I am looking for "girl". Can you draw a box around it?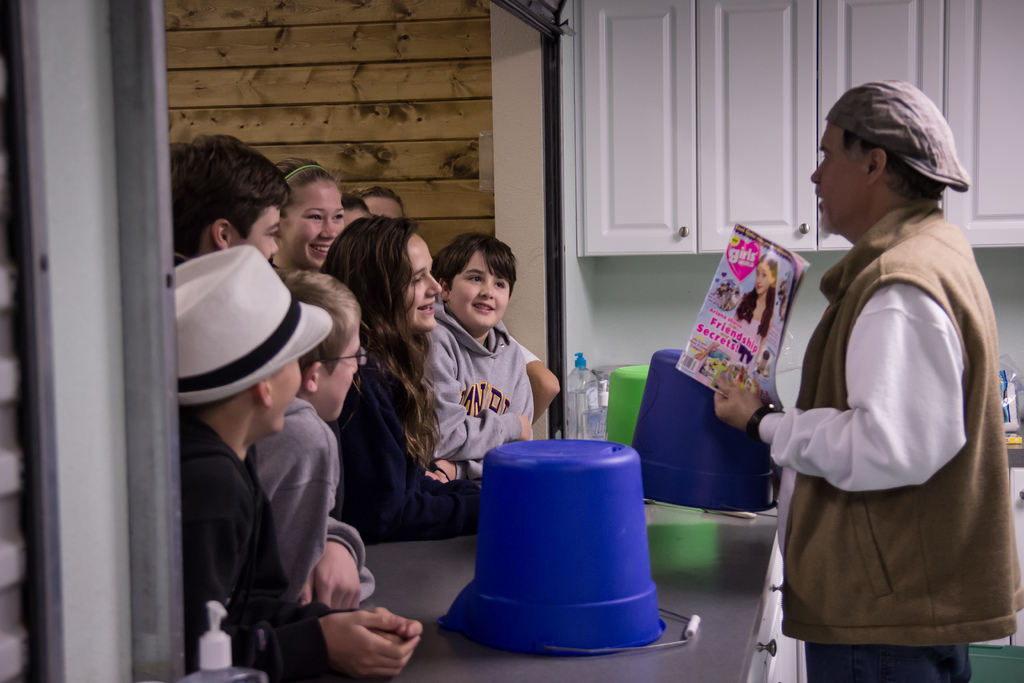
Sure, the bounding box is (x1=733, y1=255, x2=783, y2=347).
